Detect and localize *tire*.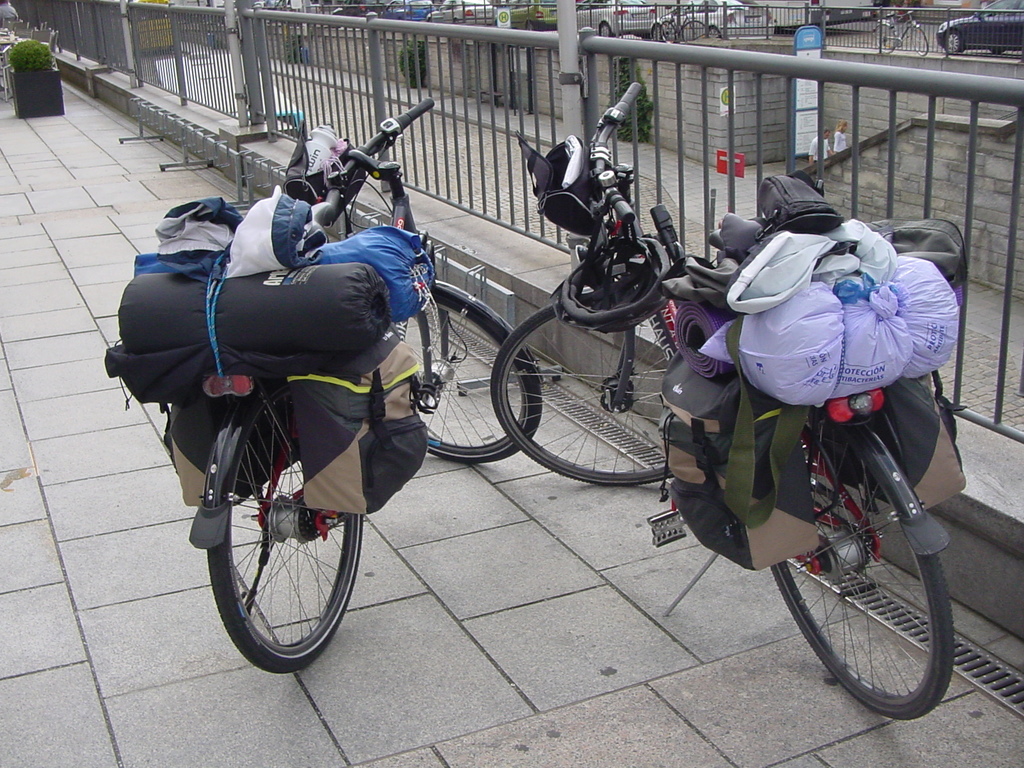
Localized at 405, 295, 543, 464.
